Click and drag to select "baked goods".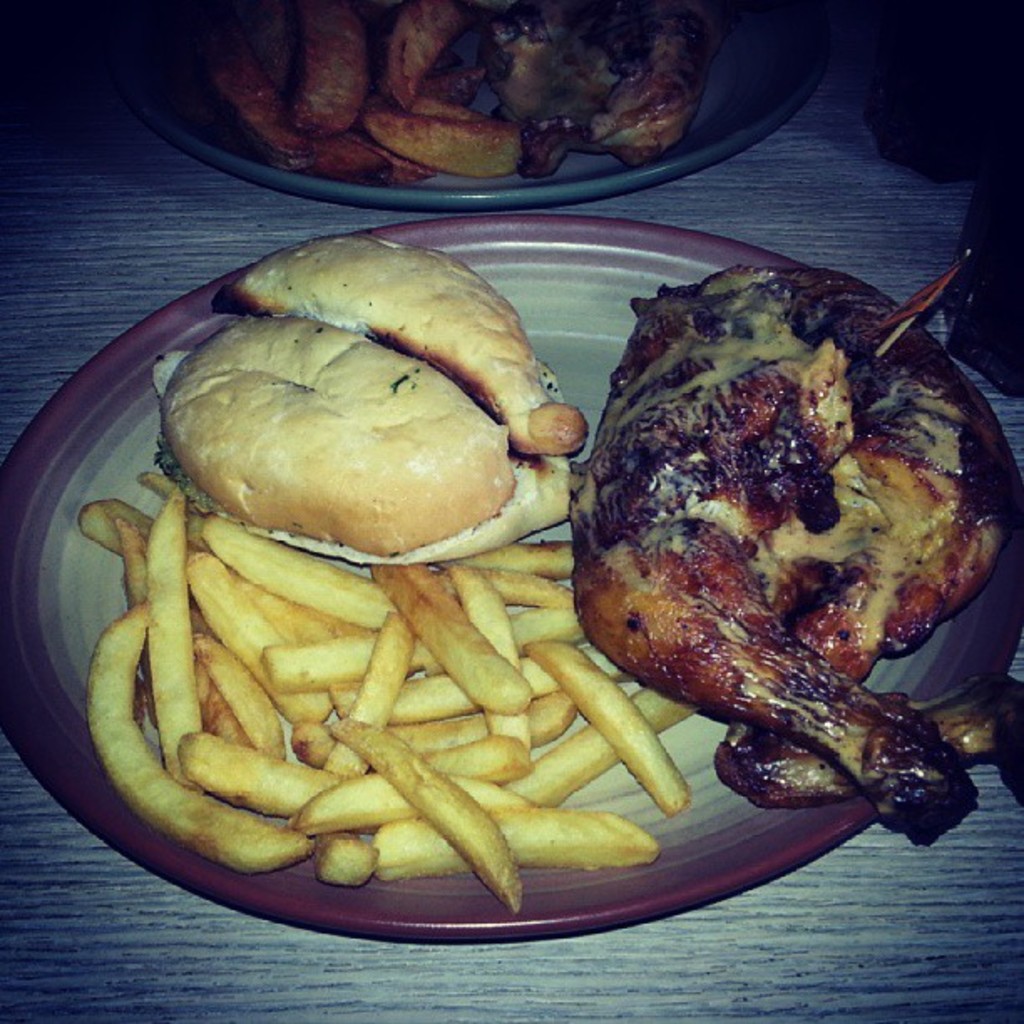
Selection: (x1=144, y1=224, x2=604, y2=562).
